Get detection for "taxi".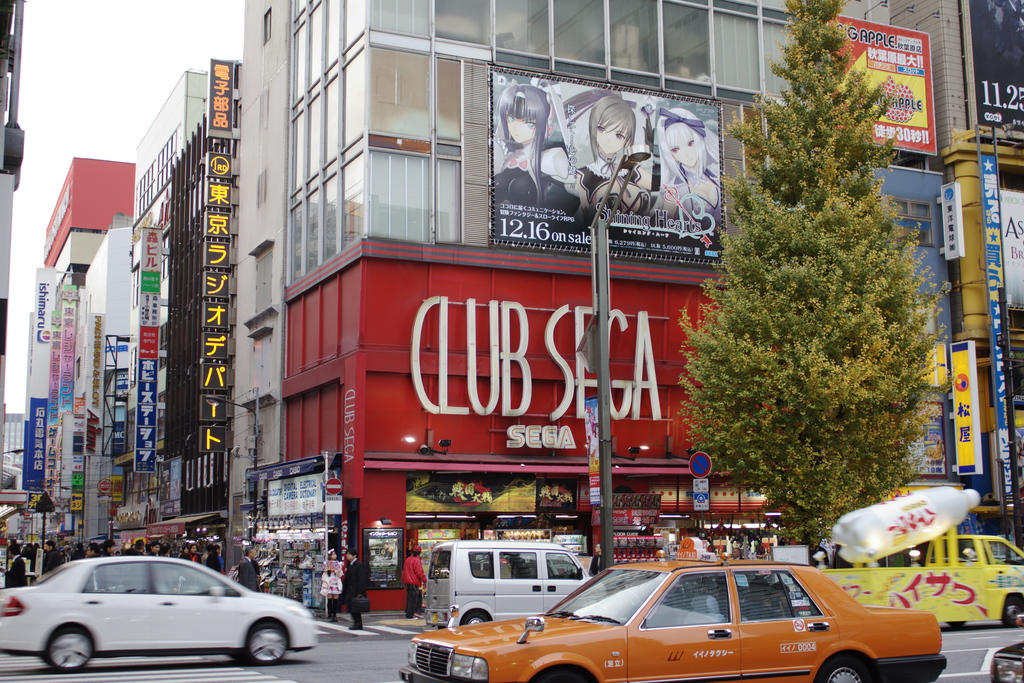
Detection: x1=443 y1=558 x2=966 y2=677.
